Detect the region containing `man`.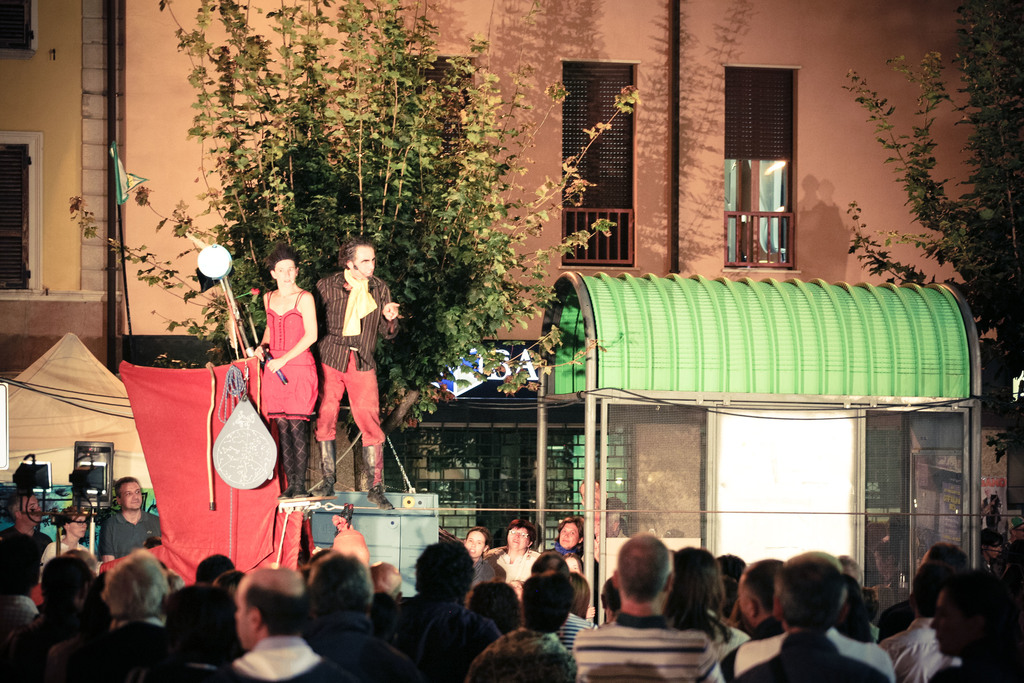
Rect(300, 231, 404, 514).
